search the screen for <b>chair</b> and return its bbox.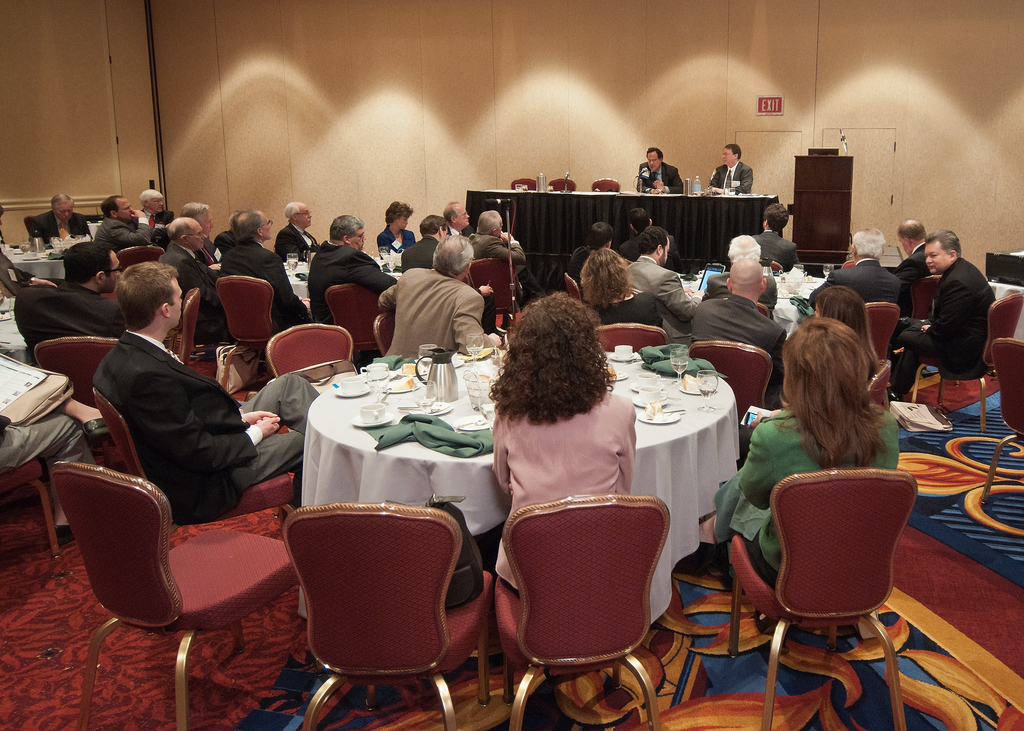
Found: Rect(117, 242, 168, 269).
